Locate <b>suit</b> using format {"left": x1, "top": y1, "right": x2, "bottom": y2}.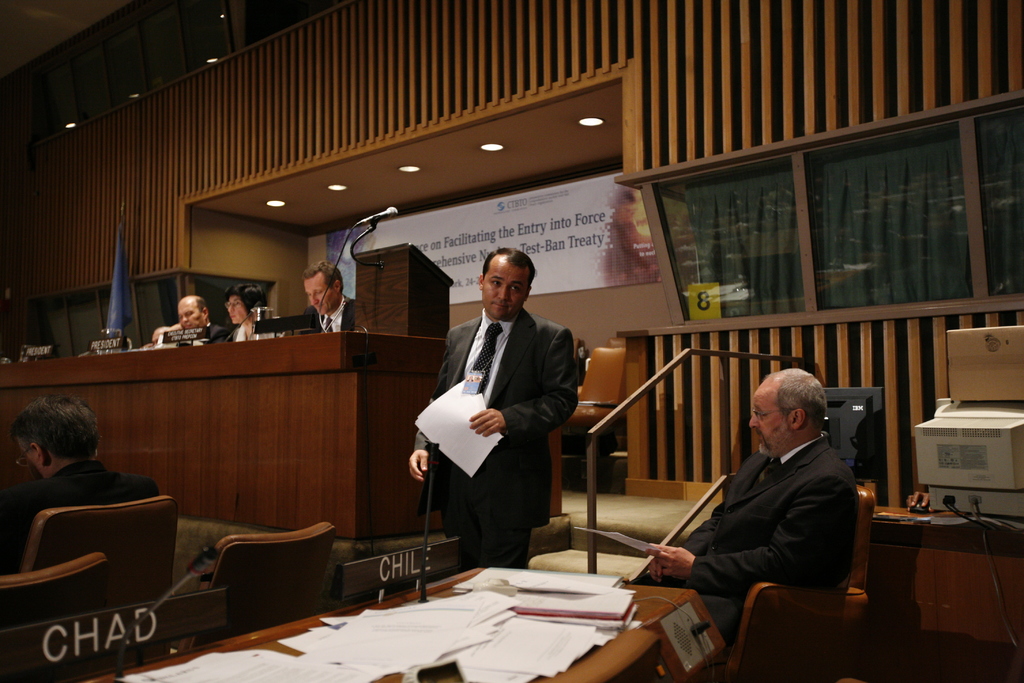
{"left": 0, "top": 461, "right": 163, "bottom": 575}.
